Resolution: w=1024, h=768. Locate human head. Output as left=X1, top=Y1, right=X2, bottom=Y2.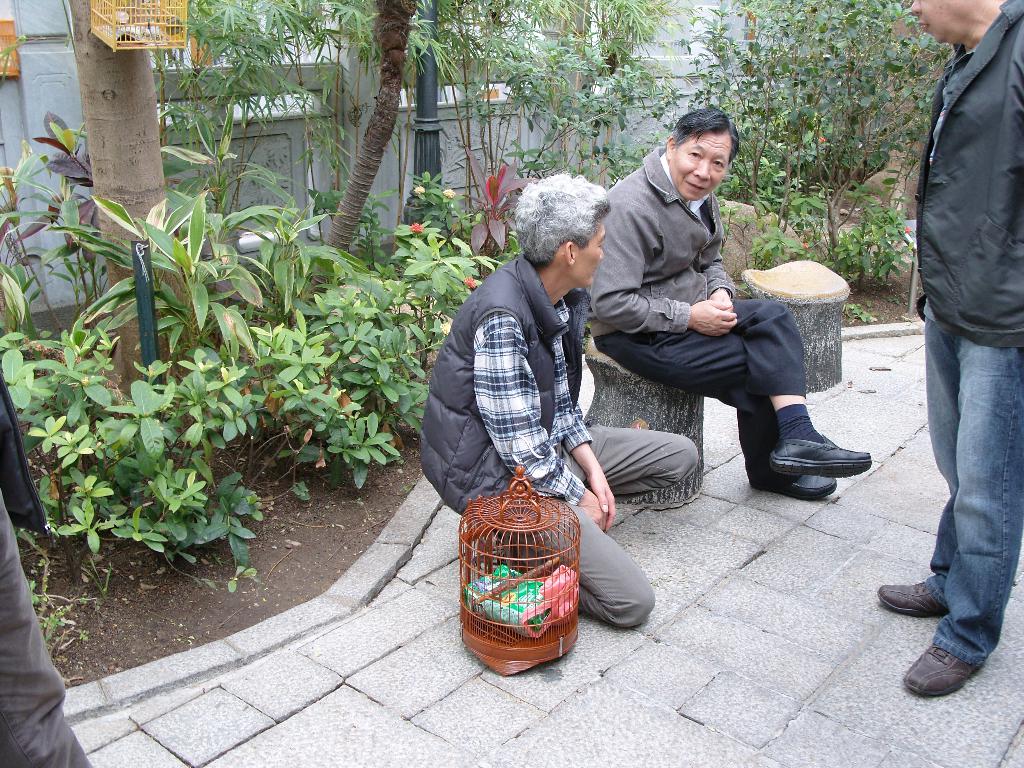
left=663, top=109, right=755, bottom=192.
